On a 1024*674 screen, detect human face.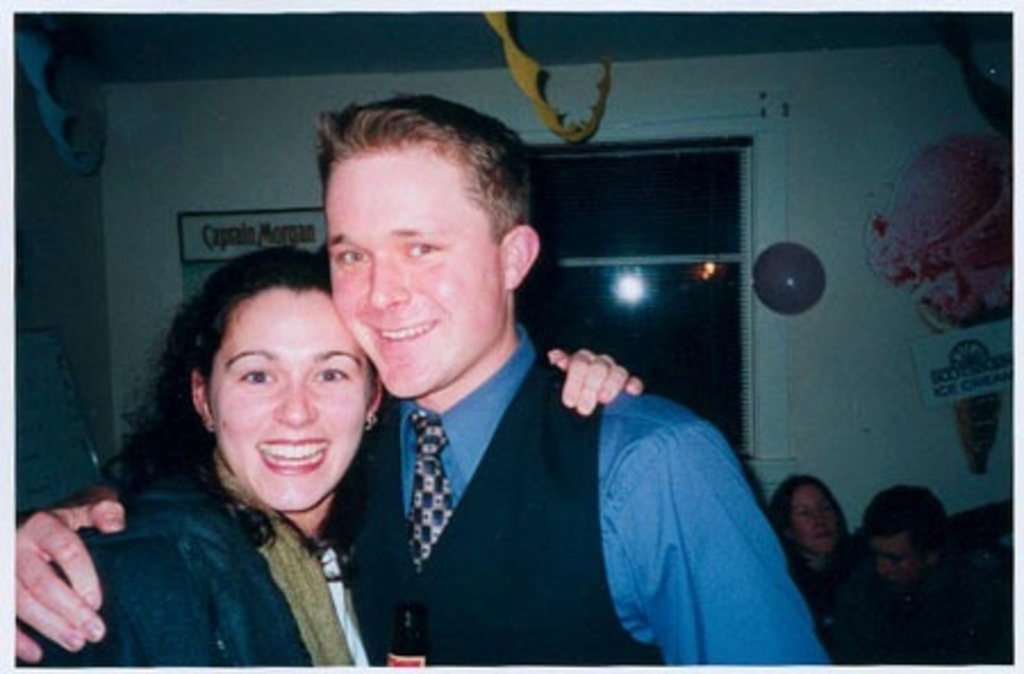
crop(869, 533, 924, 583).
